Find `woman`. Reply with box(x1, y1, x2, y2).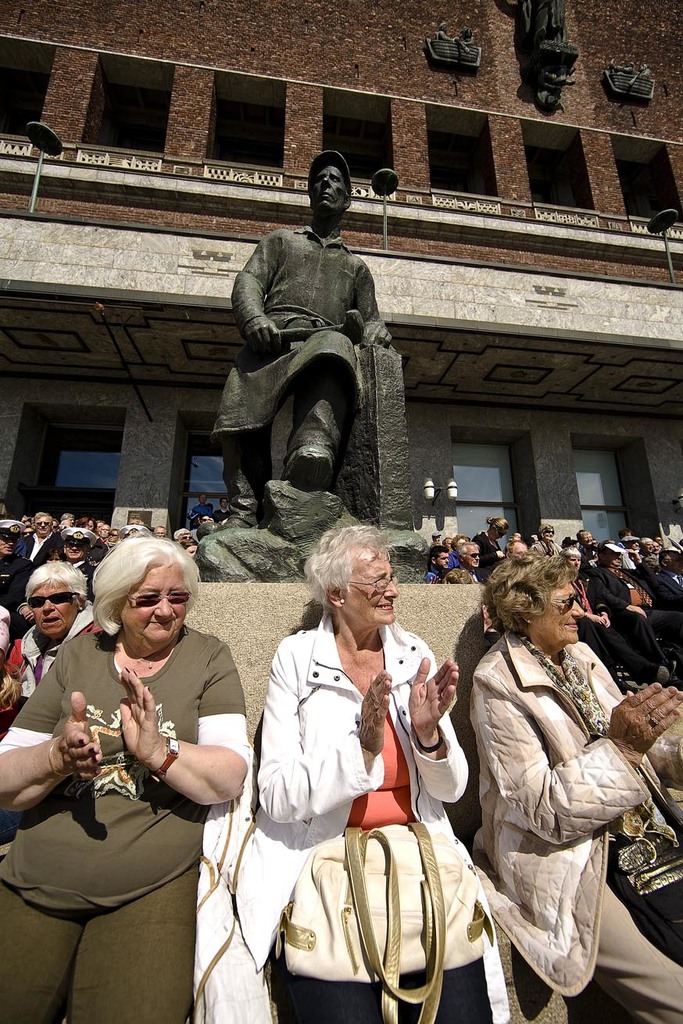
box(98, 525, 120, 547).
